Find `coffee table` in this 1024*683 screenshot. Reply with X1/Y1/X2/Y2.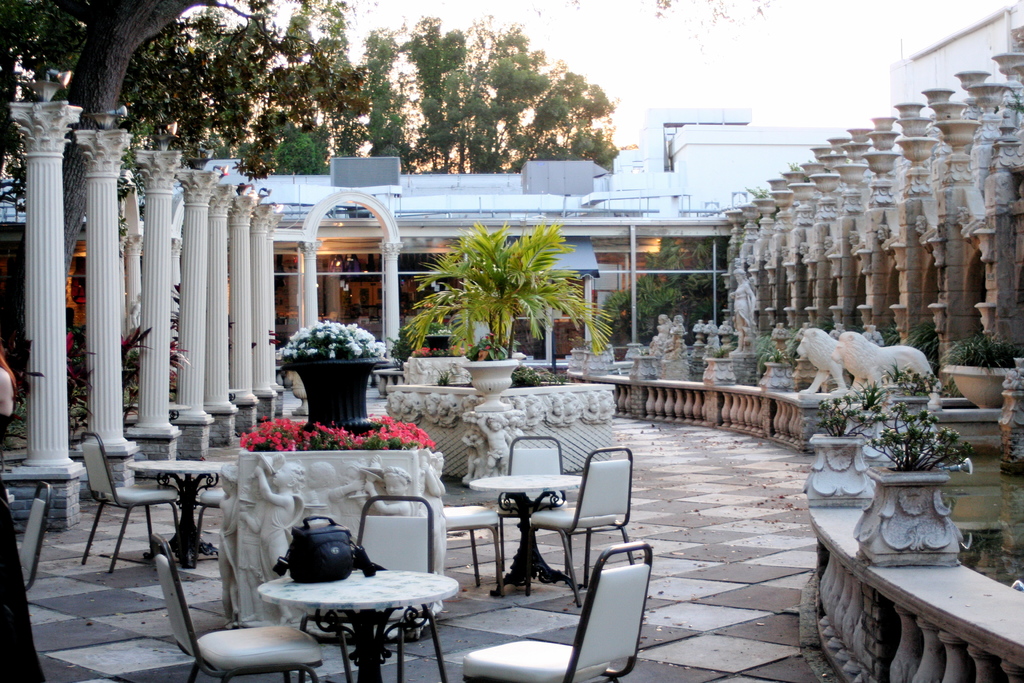
241/541/452/675.
